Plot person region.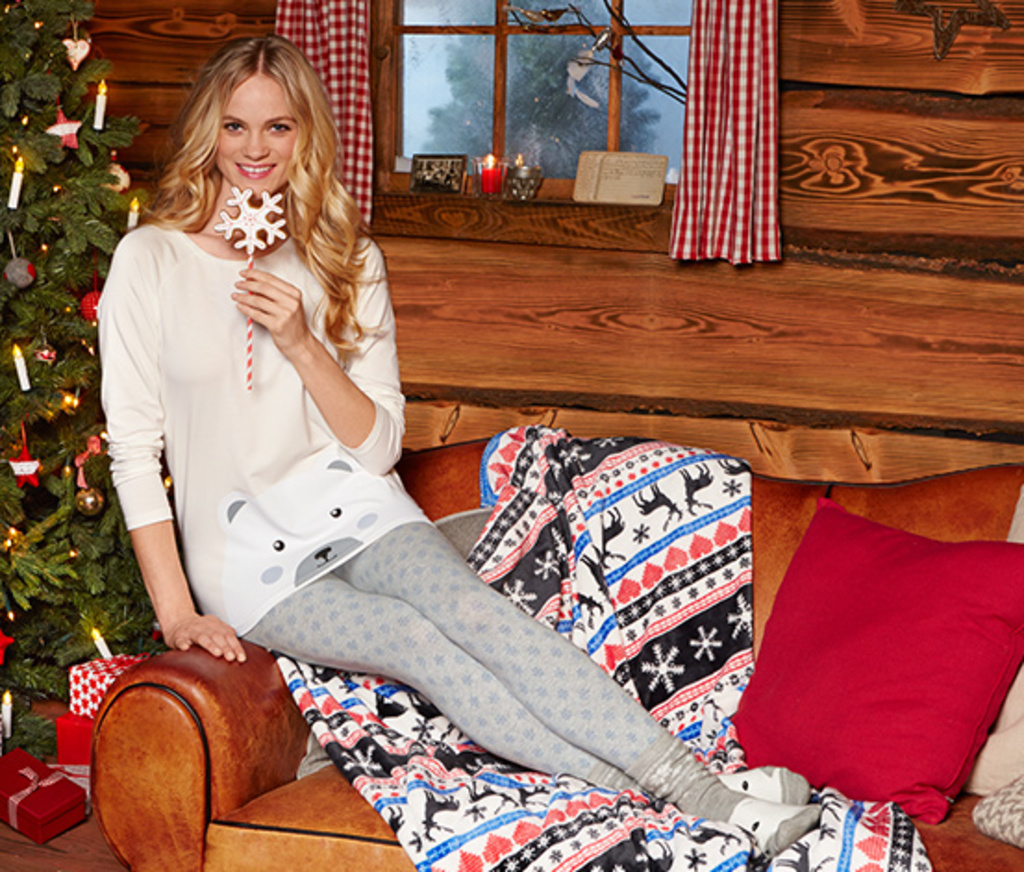
Plotted at left=93, top=28, right=833, bottom=859.
